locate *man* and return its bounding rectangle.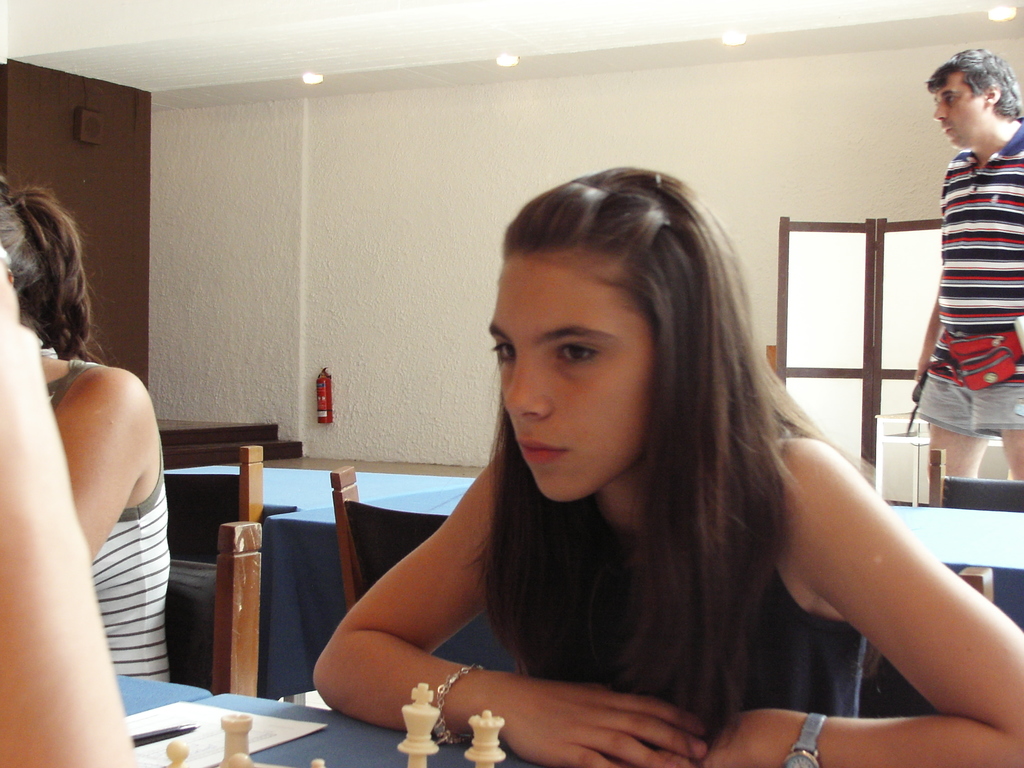
locate(893, 57, 1023, 503).
